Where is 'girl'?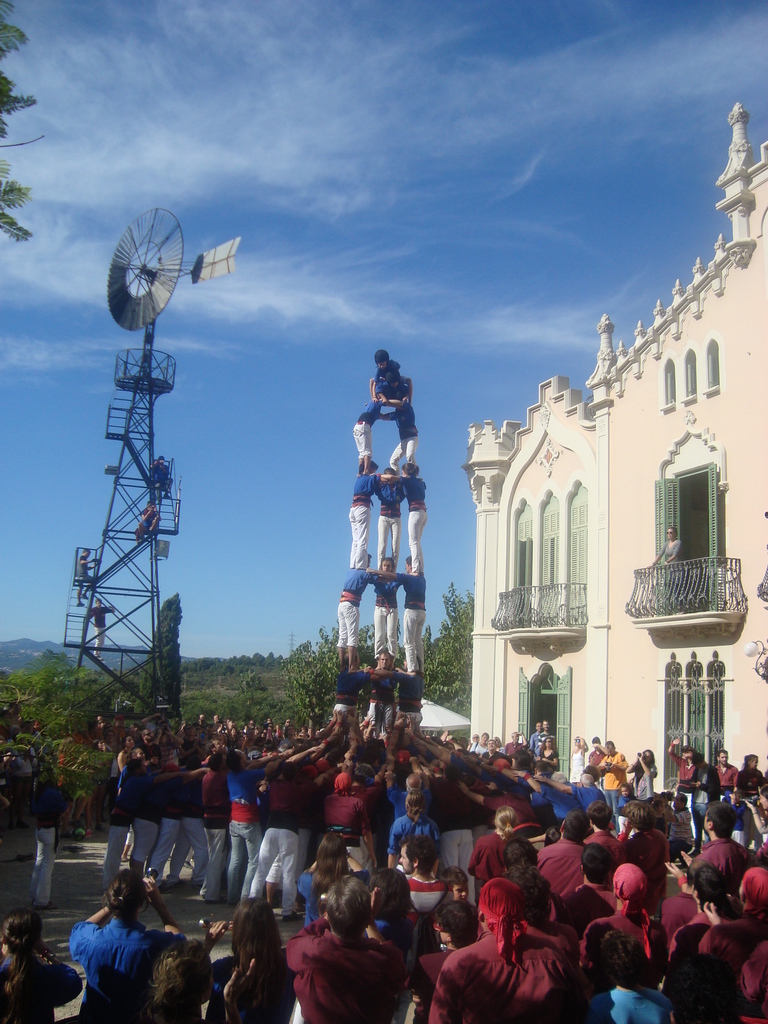
[x1=539, y1=738, x2=557, y2=769].
